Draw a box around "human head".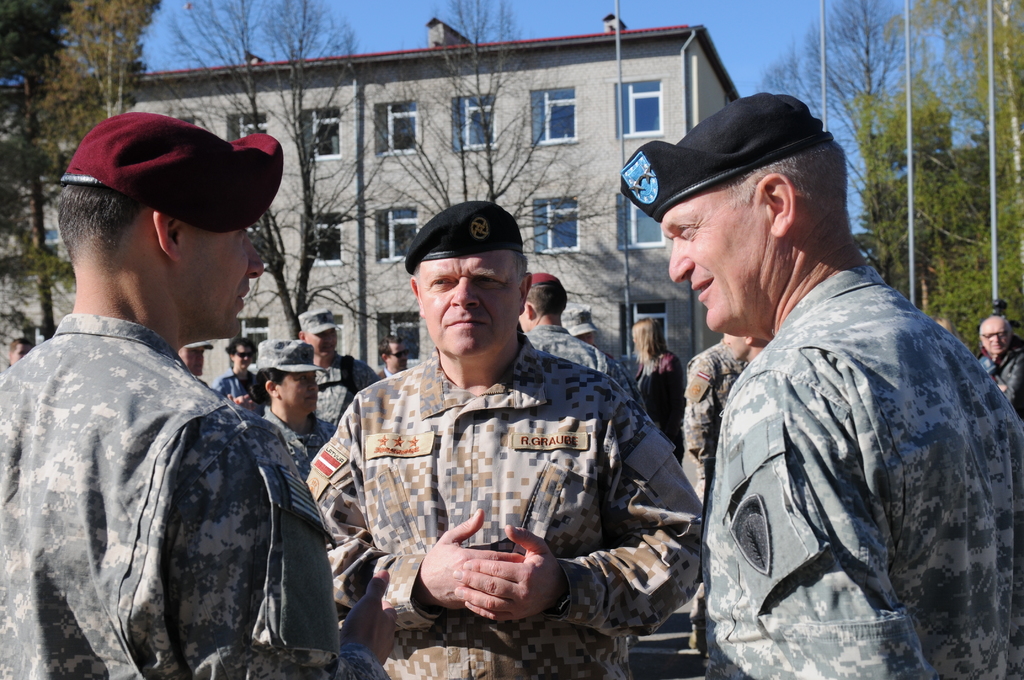
left=978, top=316, right=1014, bottom=356.
